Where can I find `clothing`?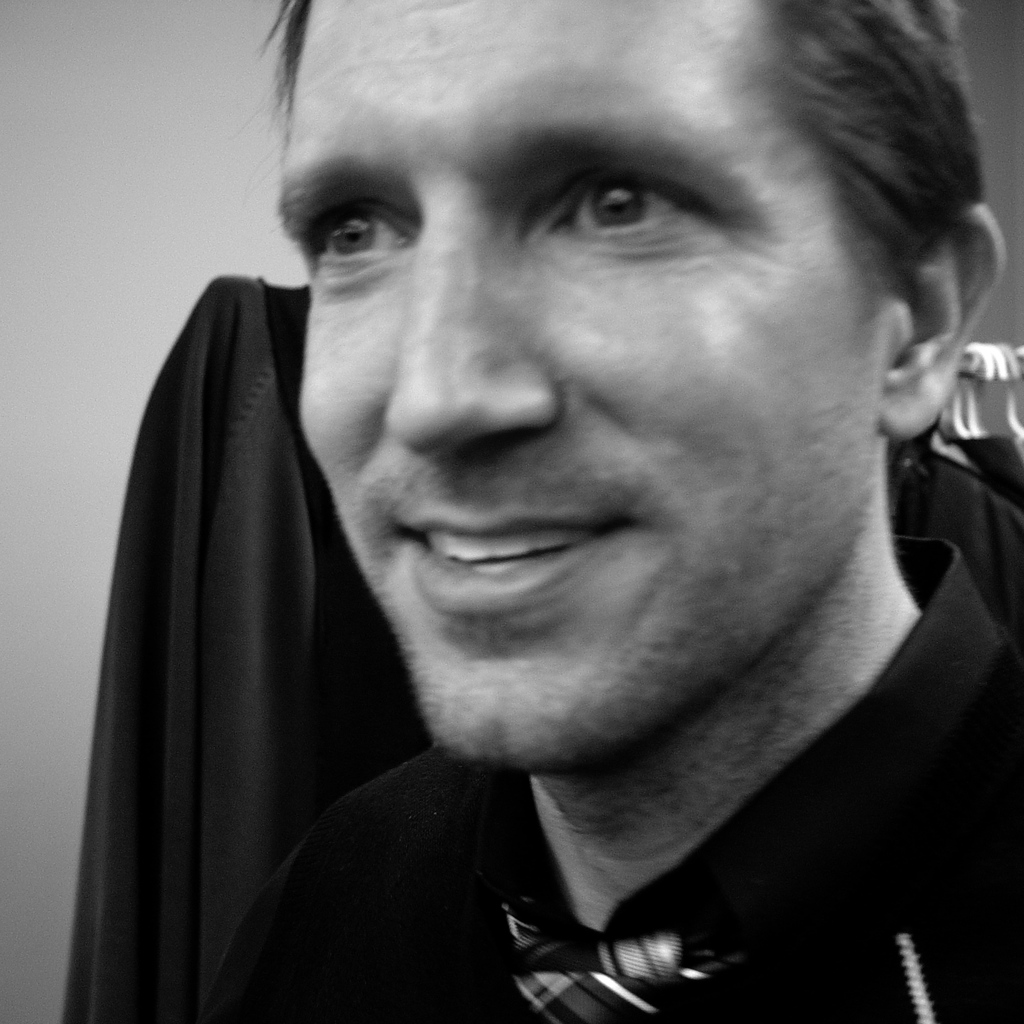
You can find it at region(59, 262, 426, 1023).
